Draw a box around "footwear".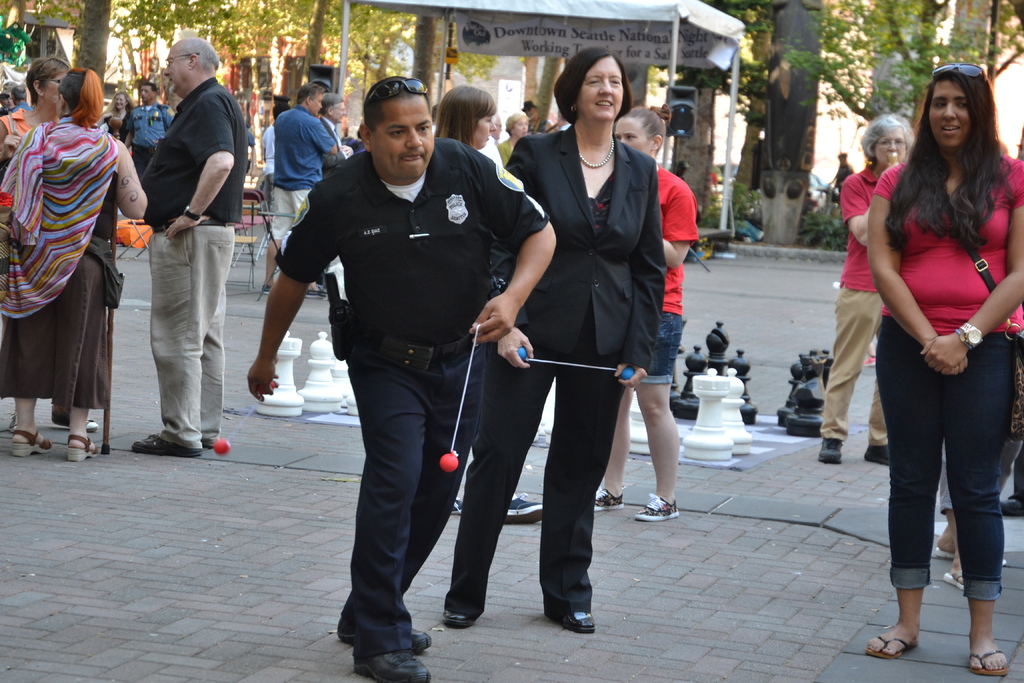
rect(593, 486, 625, 511).
